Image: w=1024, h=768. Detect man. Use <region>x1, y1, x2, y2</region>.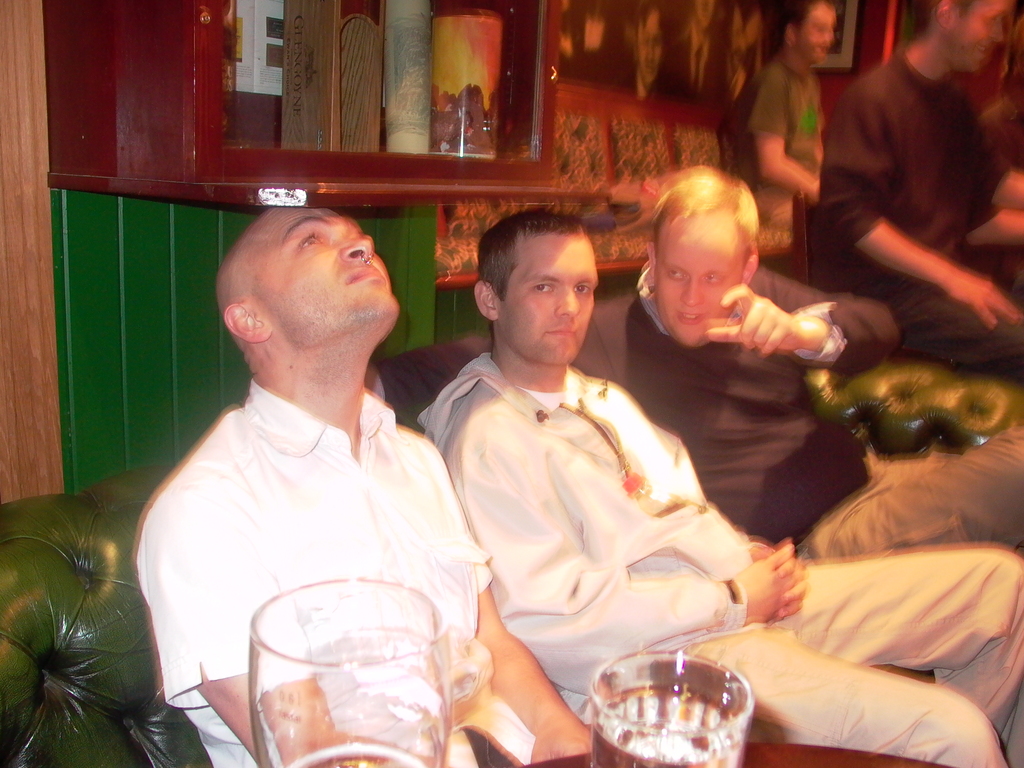
<region>365, 162, 1023, 568</region>.
